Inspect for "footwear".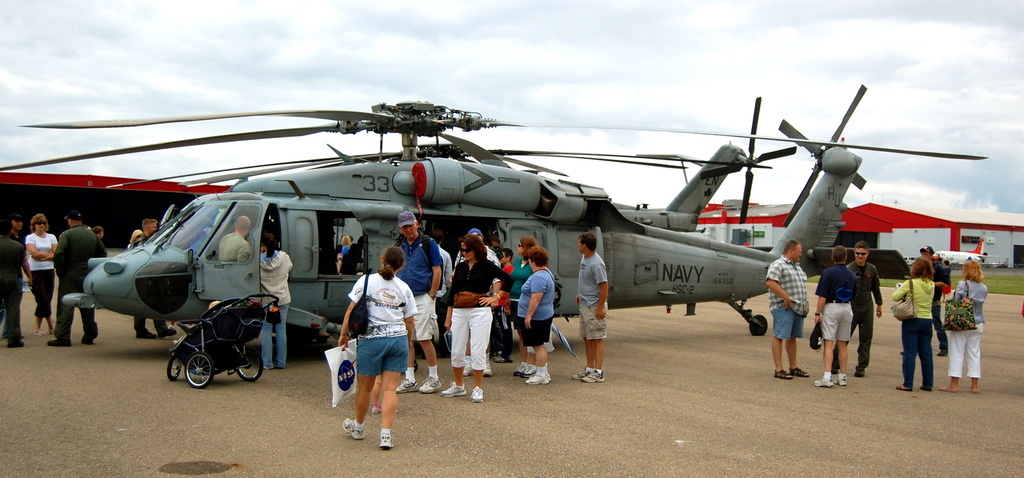
Inspection: 973, 388, 980, 393.
